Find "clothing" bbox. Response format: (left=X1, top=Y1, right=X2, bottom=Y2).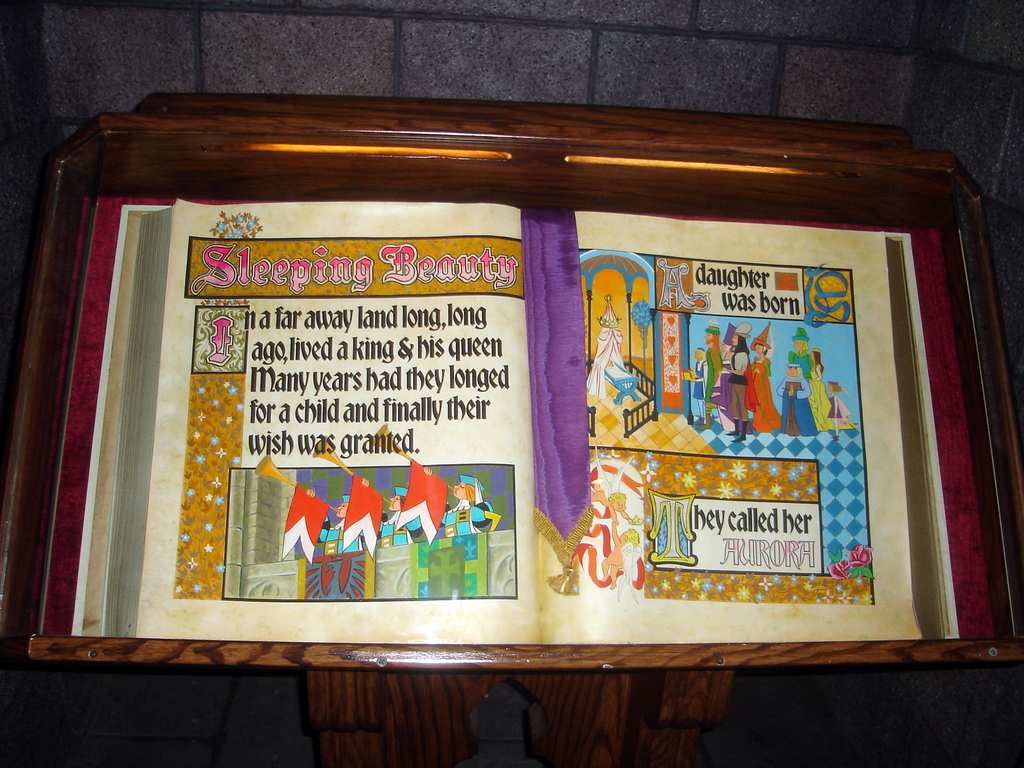
(left=691, top=360, right=708, bottom=422).
